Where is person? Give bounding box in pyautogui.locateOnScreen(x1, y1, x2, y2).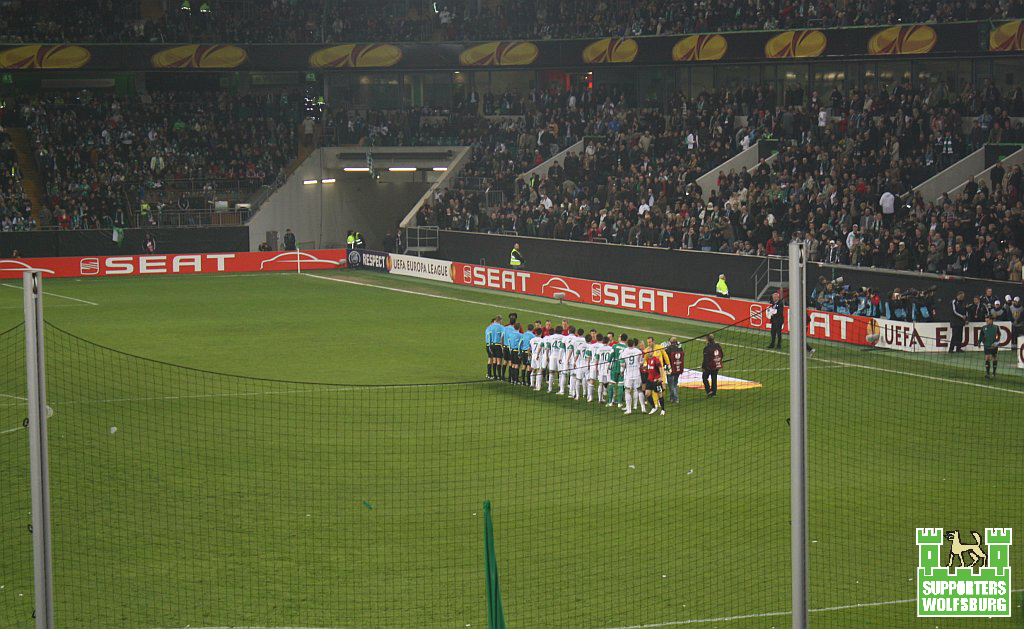
pyautogui.locateOnScreen(340, 218, 367, 263).
